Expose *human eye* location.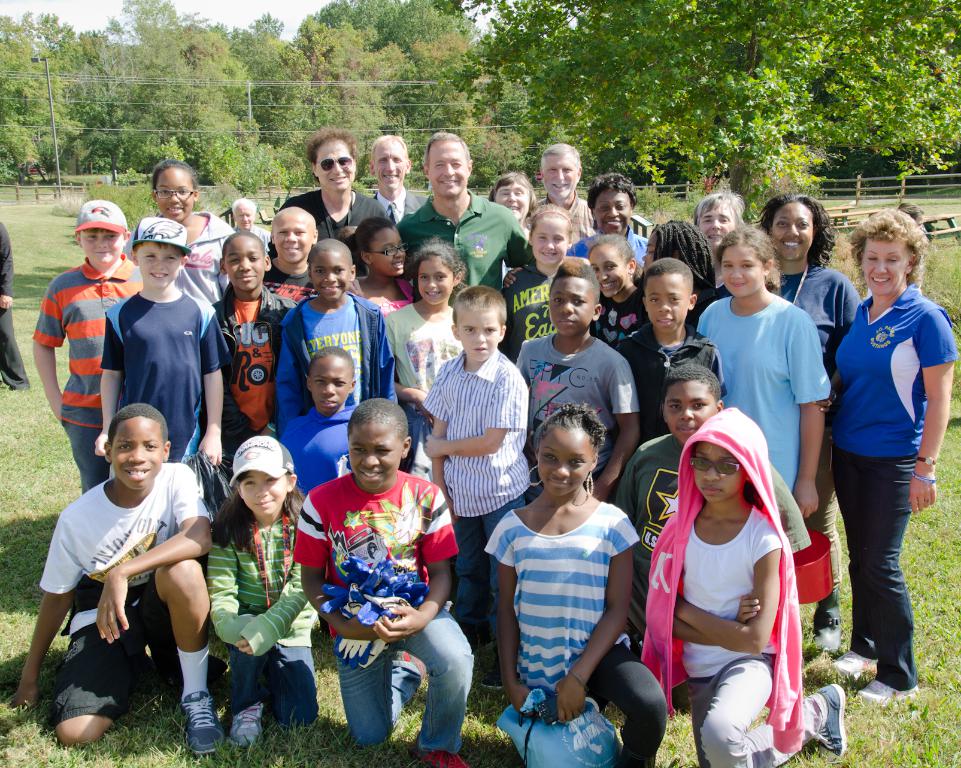
Exposed at <box>669,403,681,413</box>.
